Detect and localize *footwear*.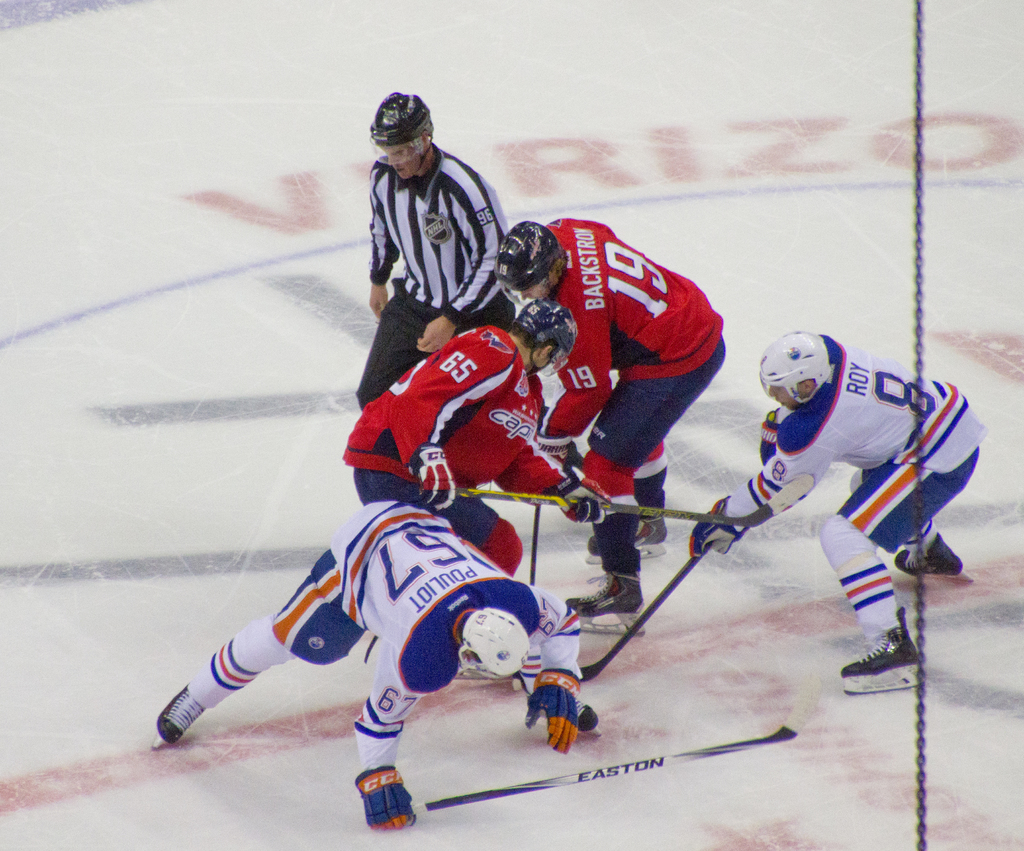
Localized at 566,571,639,612.
